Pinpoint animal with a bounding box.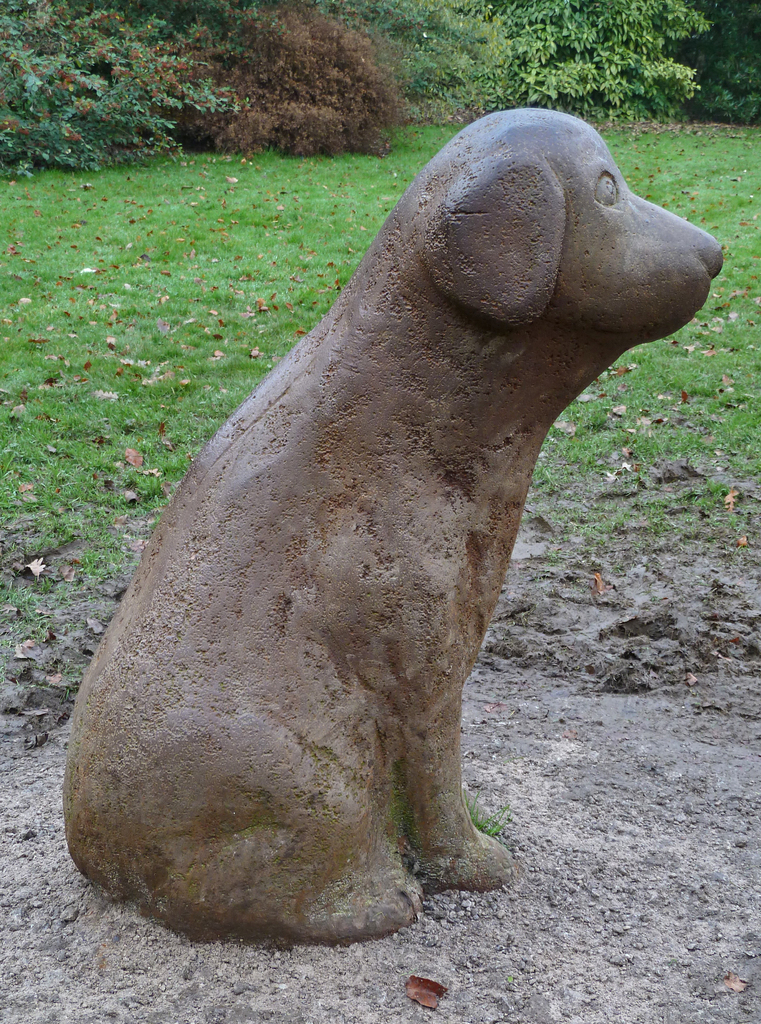
box=[69, 102, 724, 935].
